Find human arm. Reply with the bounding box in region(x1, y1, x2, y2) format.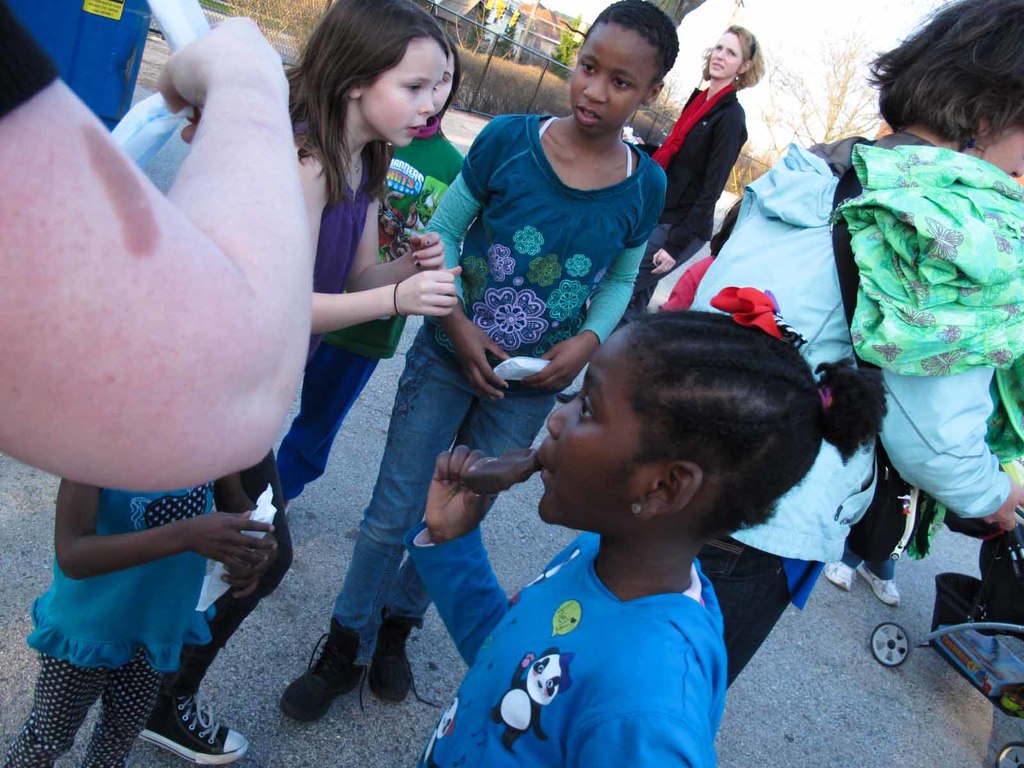
region(420, 444, 530, 671).
